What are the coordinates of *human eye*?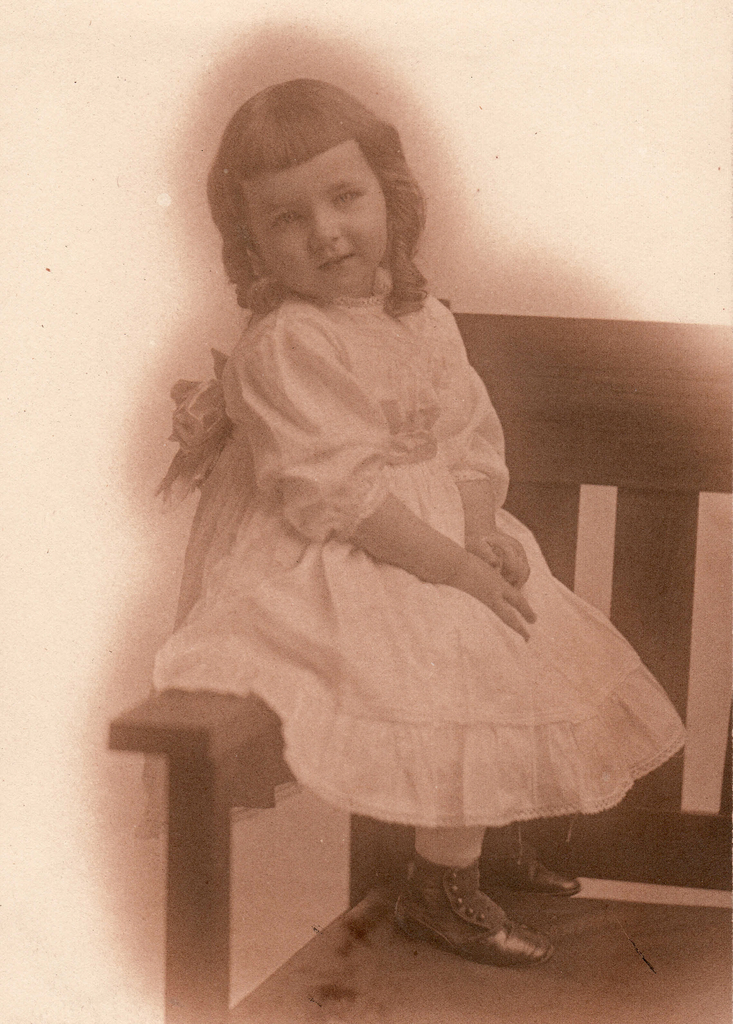
(261, 207, 310, 238).
